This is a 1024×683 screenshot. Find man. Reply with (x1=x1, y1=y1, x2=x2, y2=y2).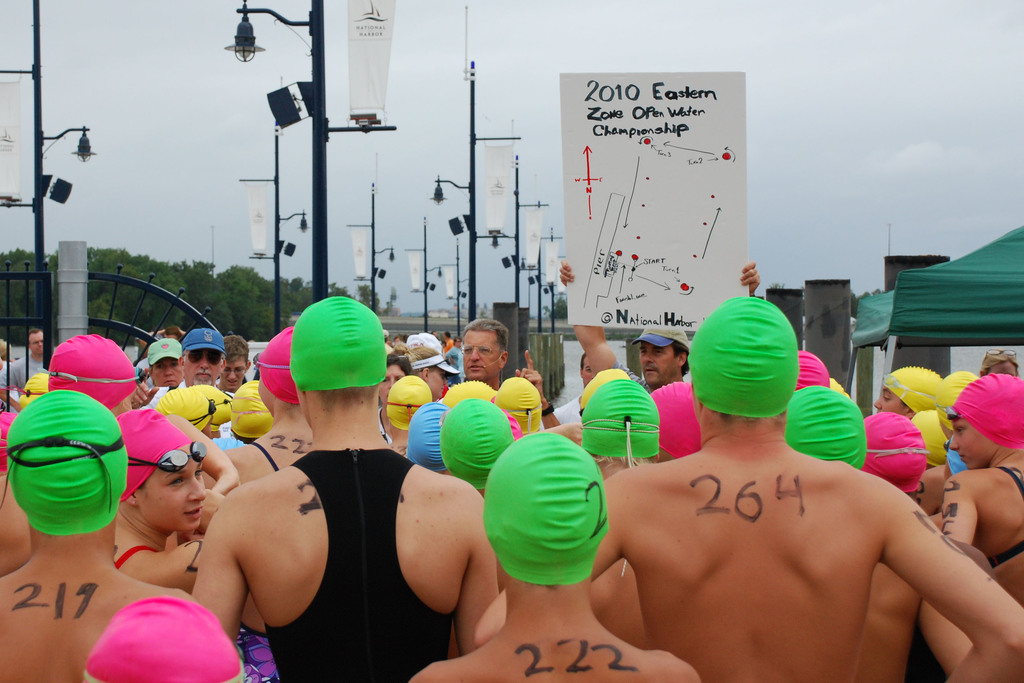
(x1=461, y1=317, x2=561, y2=427).
